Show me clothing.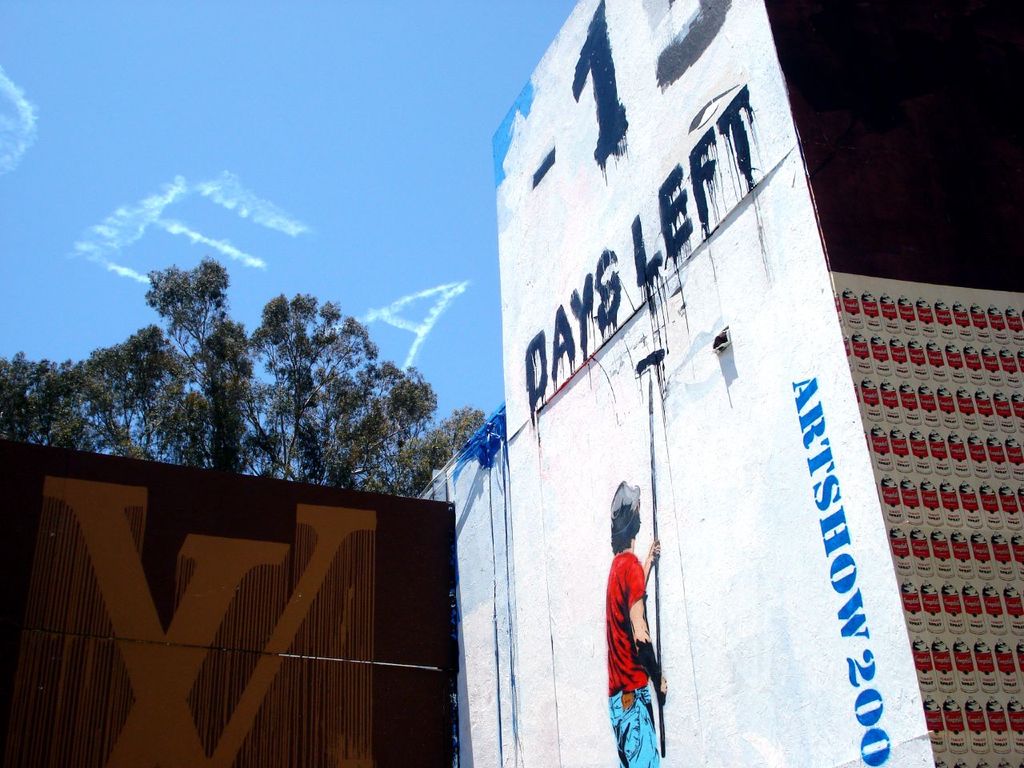
clothing is here: [left=606, top=552, right=662, bottom=767].
